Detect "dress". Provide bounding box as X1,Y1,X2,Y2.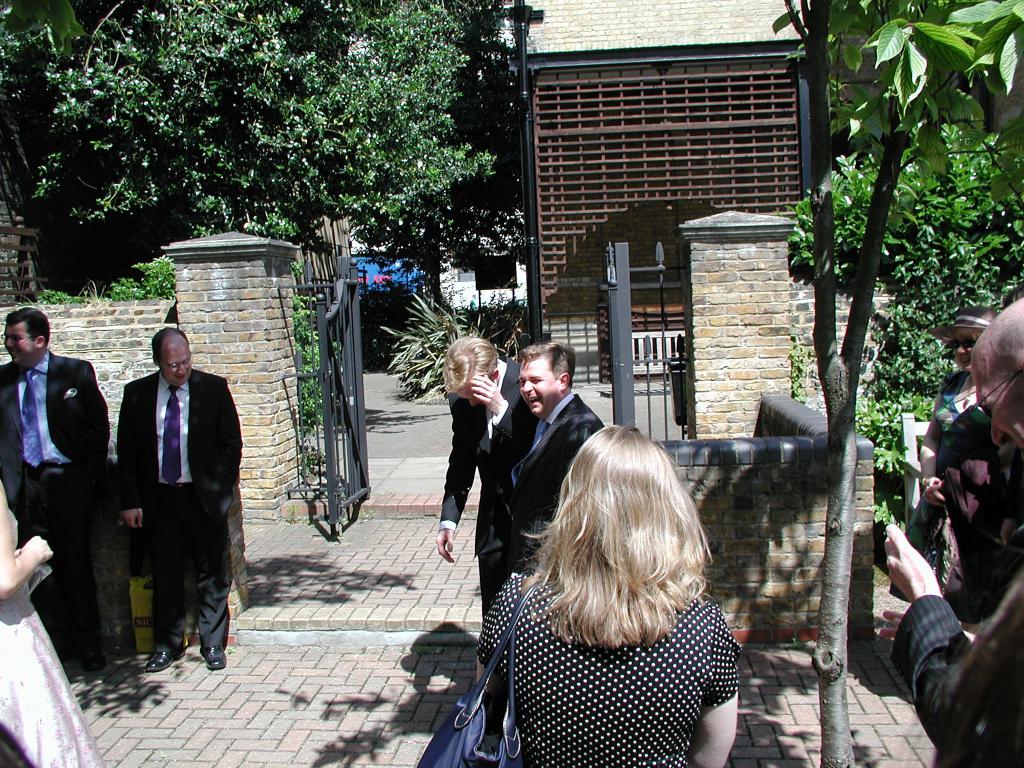
472,577,743,767.
